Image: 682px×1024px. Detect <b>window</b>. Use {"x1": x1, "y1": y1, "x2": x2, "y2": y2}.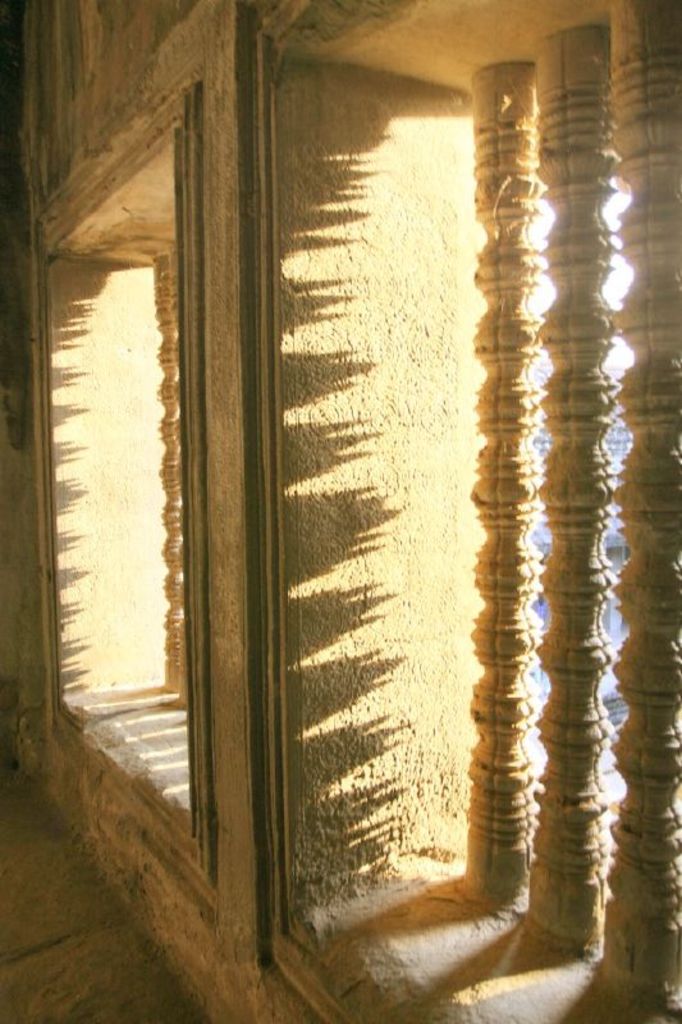
{"x1": 54, "y1": 113, "x2": 237, "y2": 815}.
